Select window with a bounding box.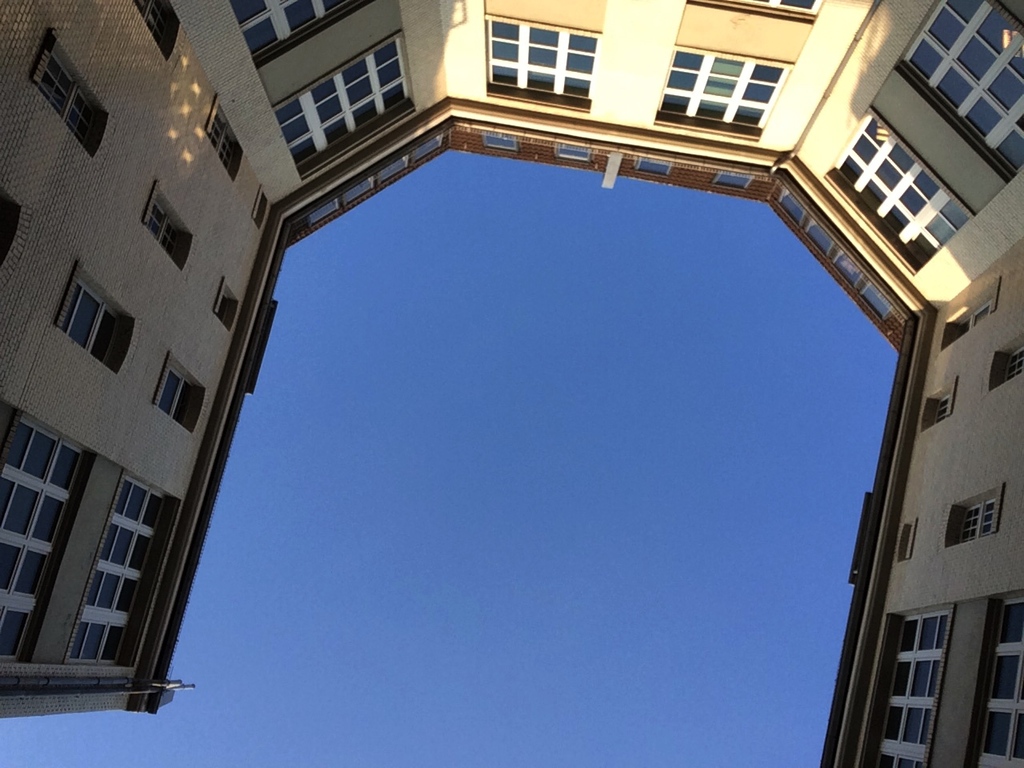
x1=745, y1=0, x2=817, y2=22.
